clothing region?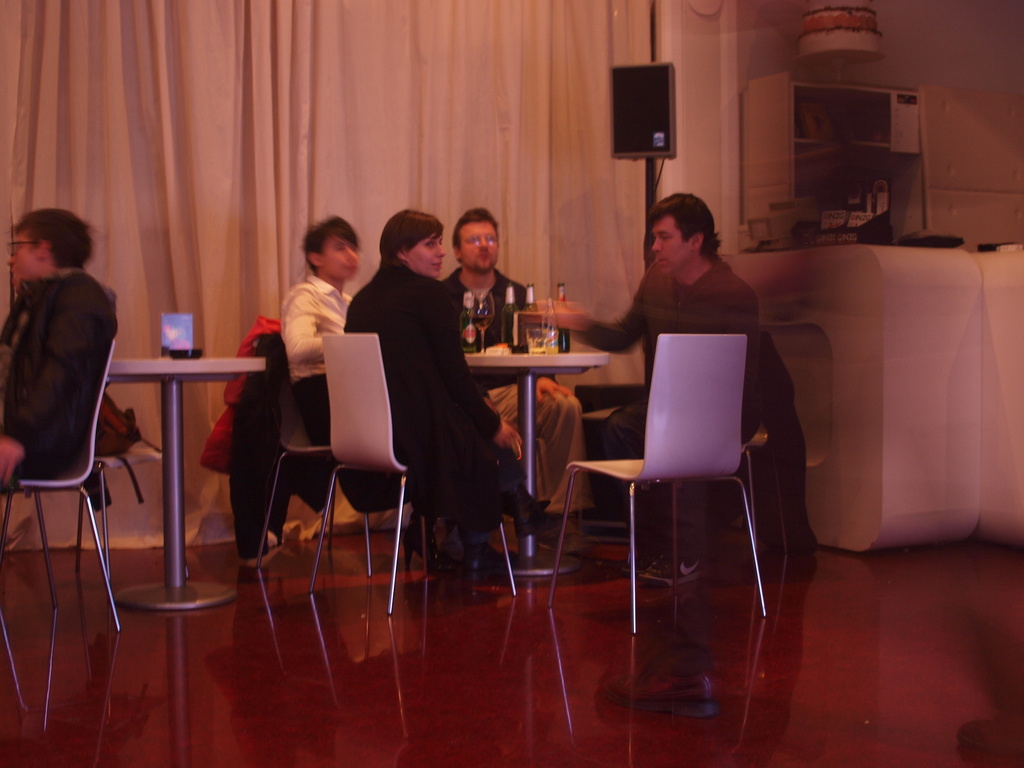
0/269/118/495
